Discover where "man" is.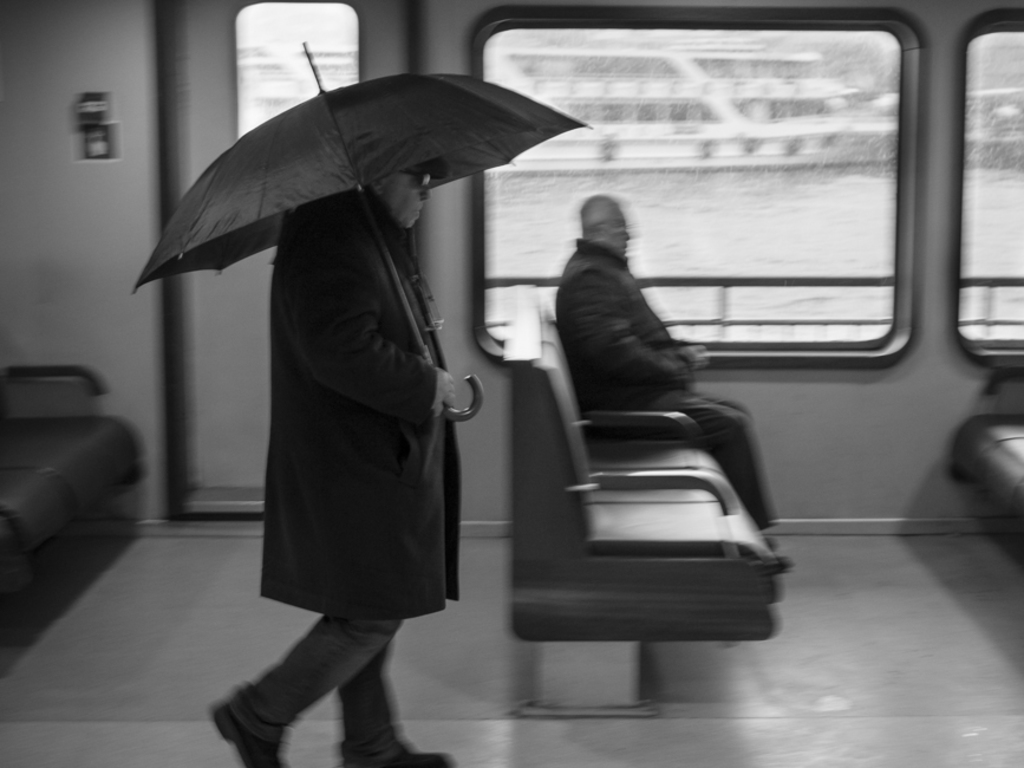
Discovered at <region>548, 191, 778, 546</region>.
